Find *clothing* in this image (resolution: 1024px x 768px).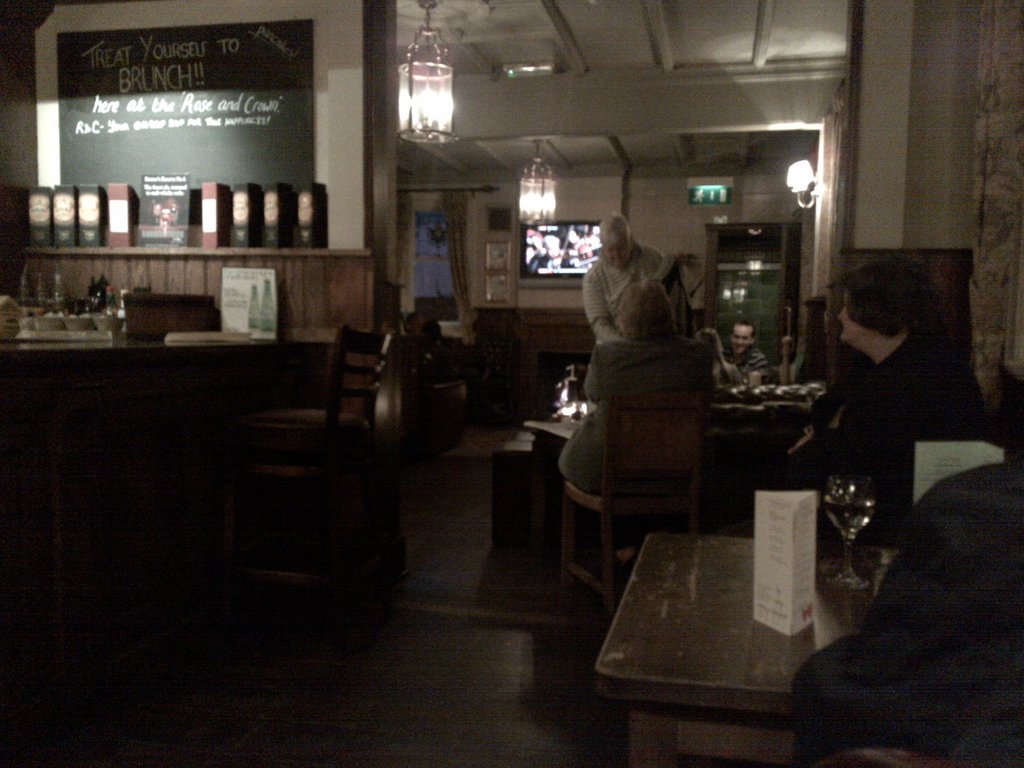
(584, 240, 664, 344).
